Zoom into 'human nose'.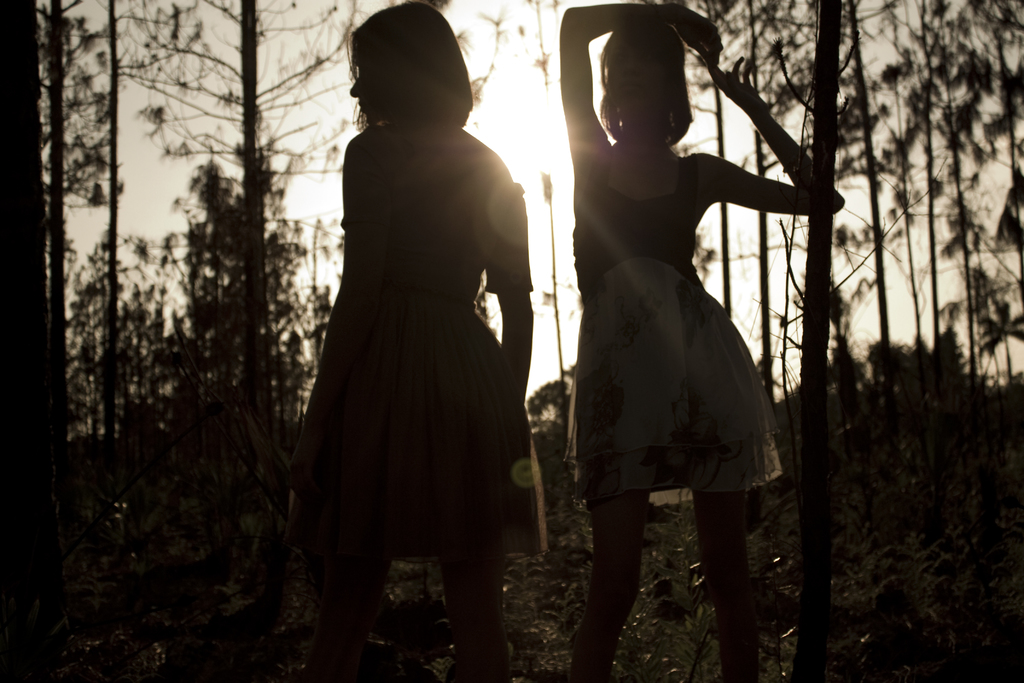
Zoom target: <region>623, 56, 636, 76</region>.
